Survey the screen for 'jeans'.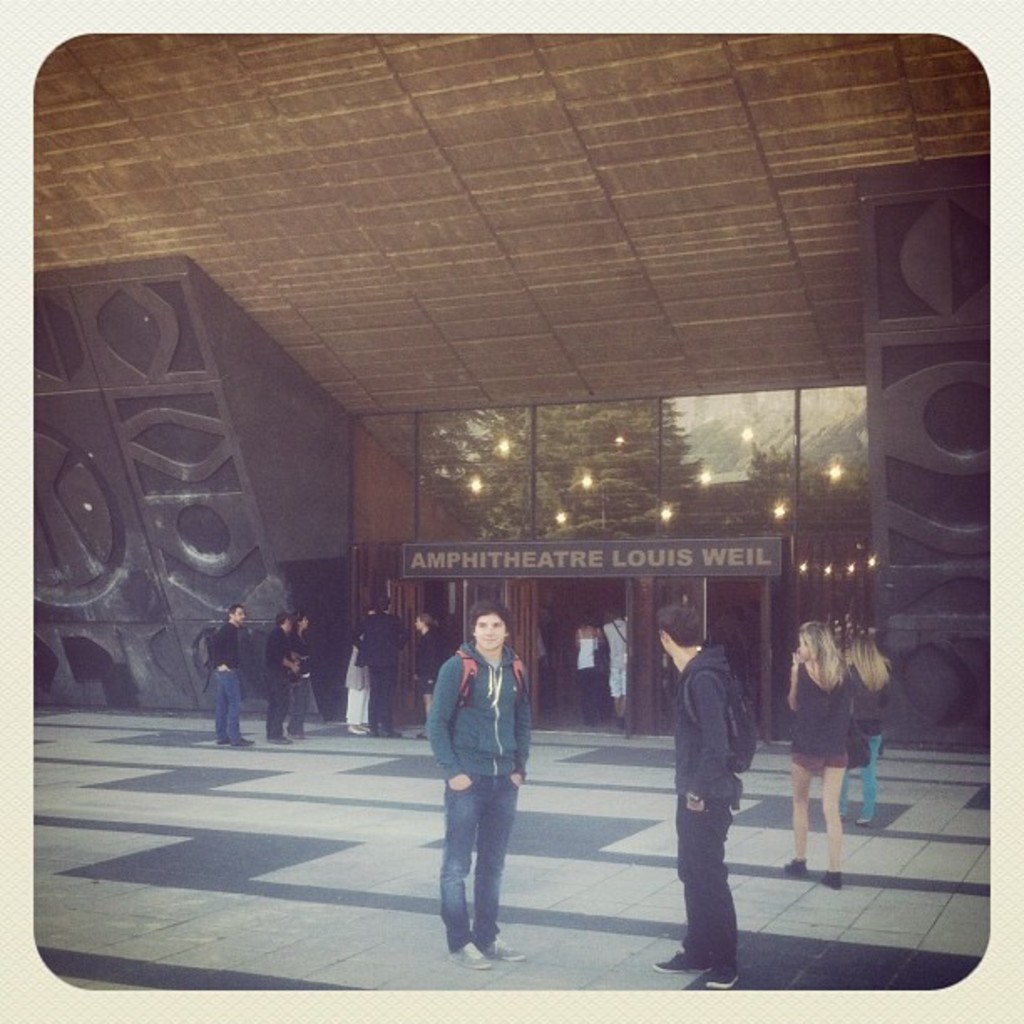
Survey found: 440 750 566 979.
